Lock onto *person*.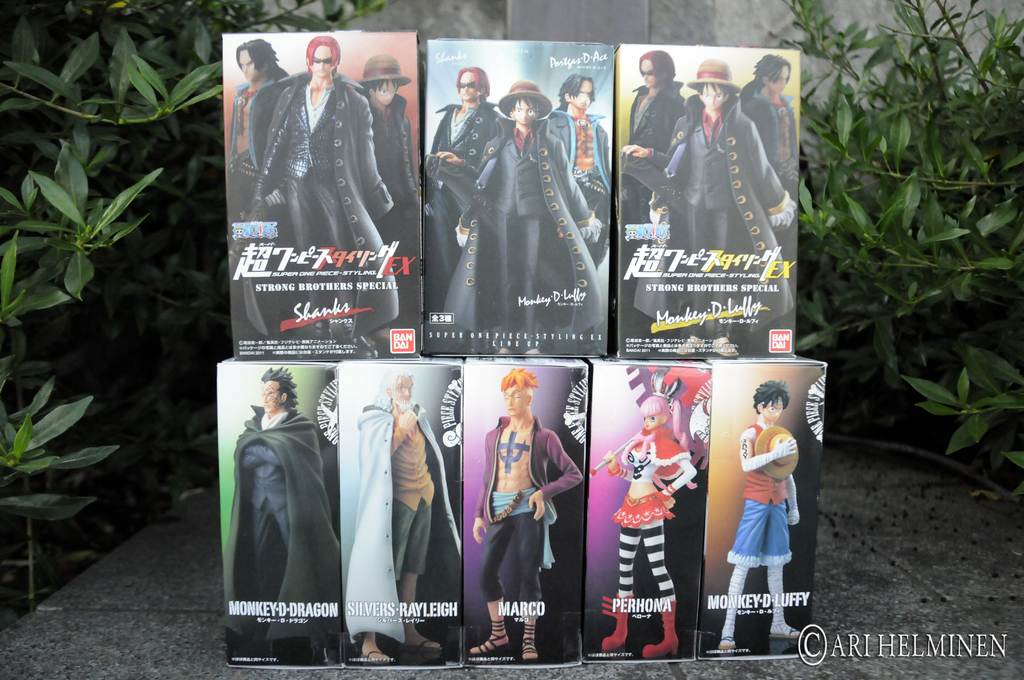
Locked: bbox=[622, 58, 798, 358].
